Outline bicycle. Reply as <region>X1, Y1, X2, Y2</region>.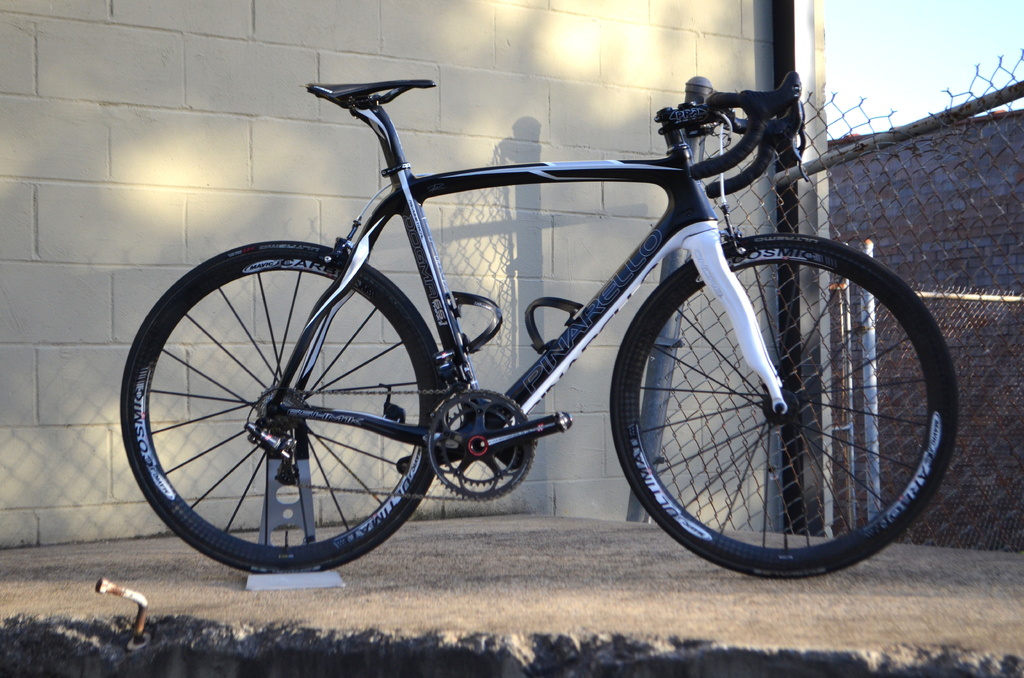
<region>120, 22, 964, 590</region>.
